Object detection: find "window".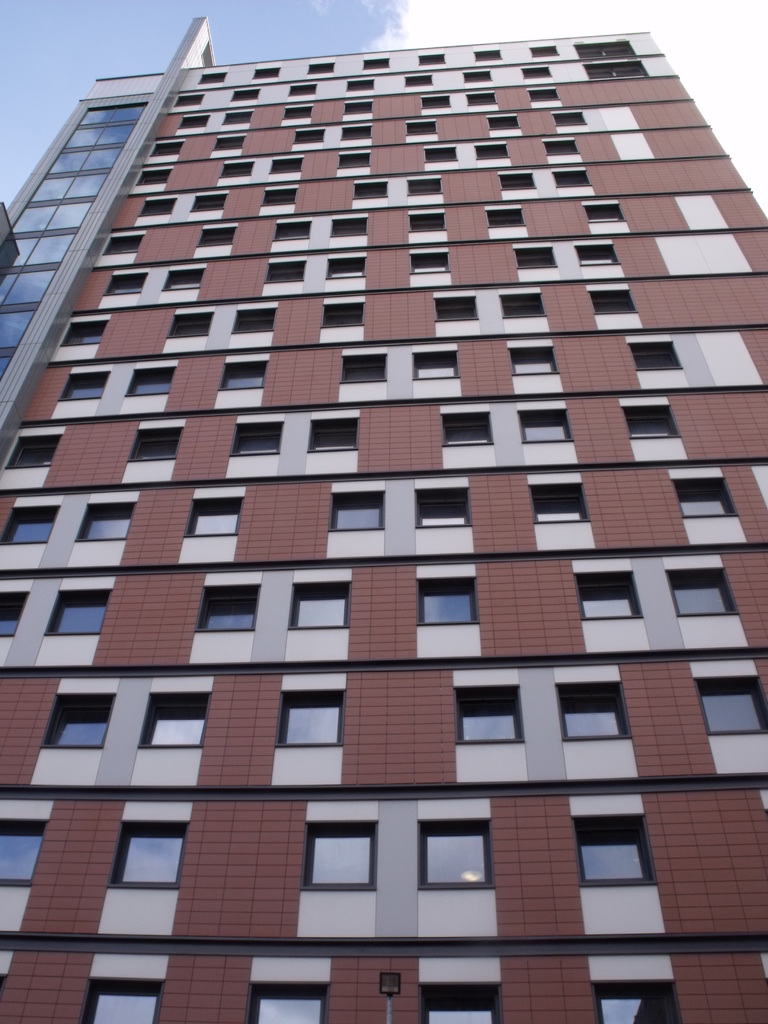
BBox(694, 671, 767, 739).
